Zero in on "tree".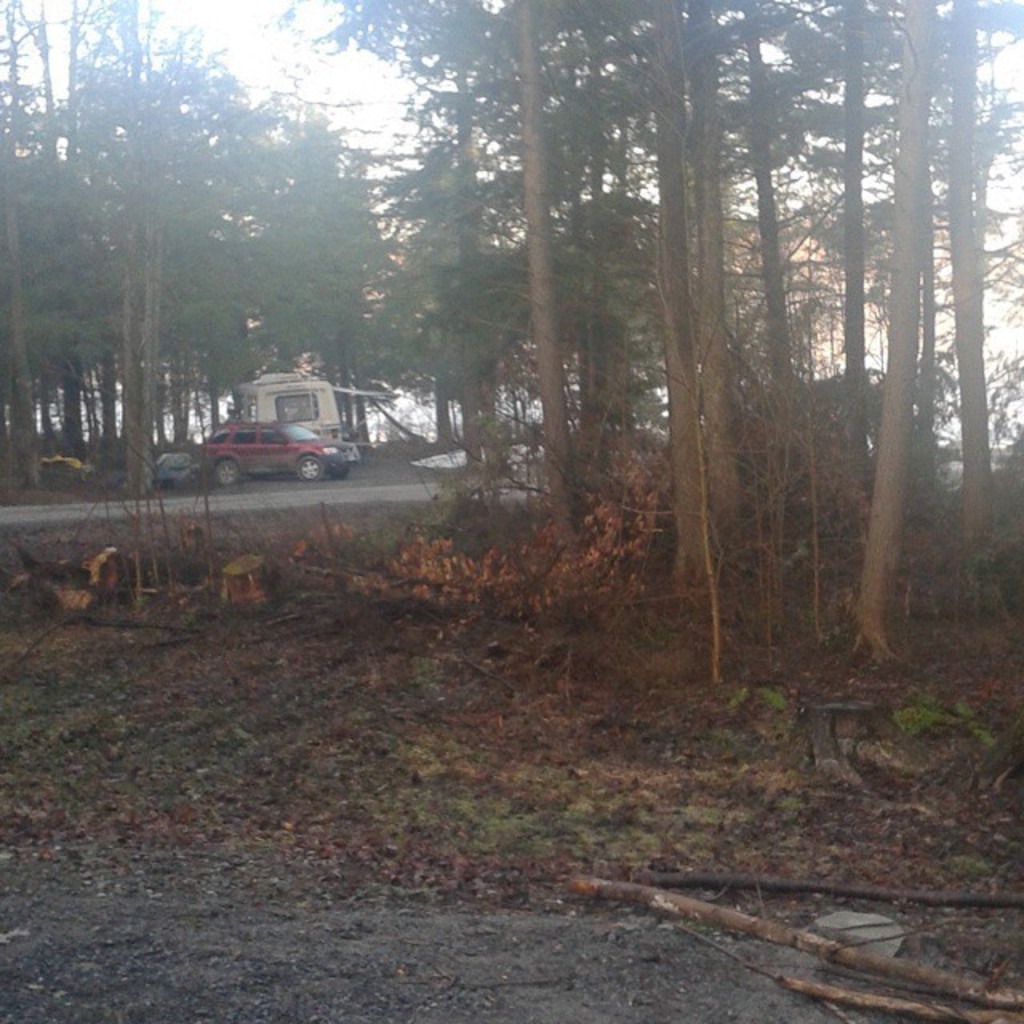
Zeroed in: left=30, top=0, right=248, bottom=494.
